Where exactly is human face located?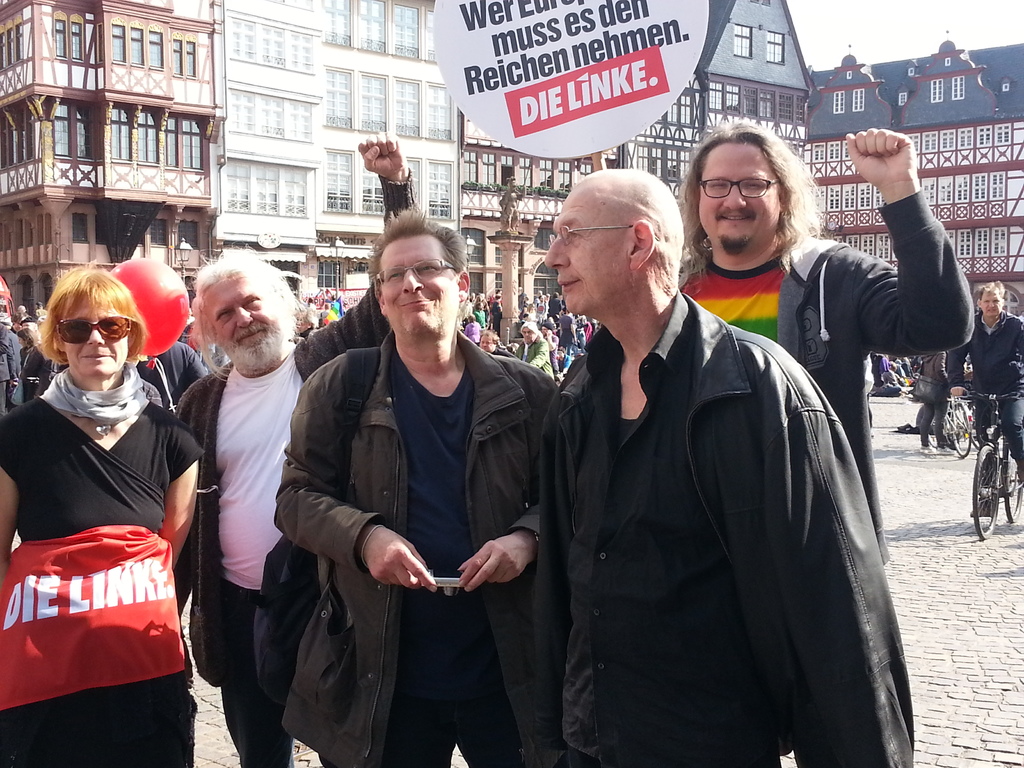
Its bounding box is 209/278/275/346.
